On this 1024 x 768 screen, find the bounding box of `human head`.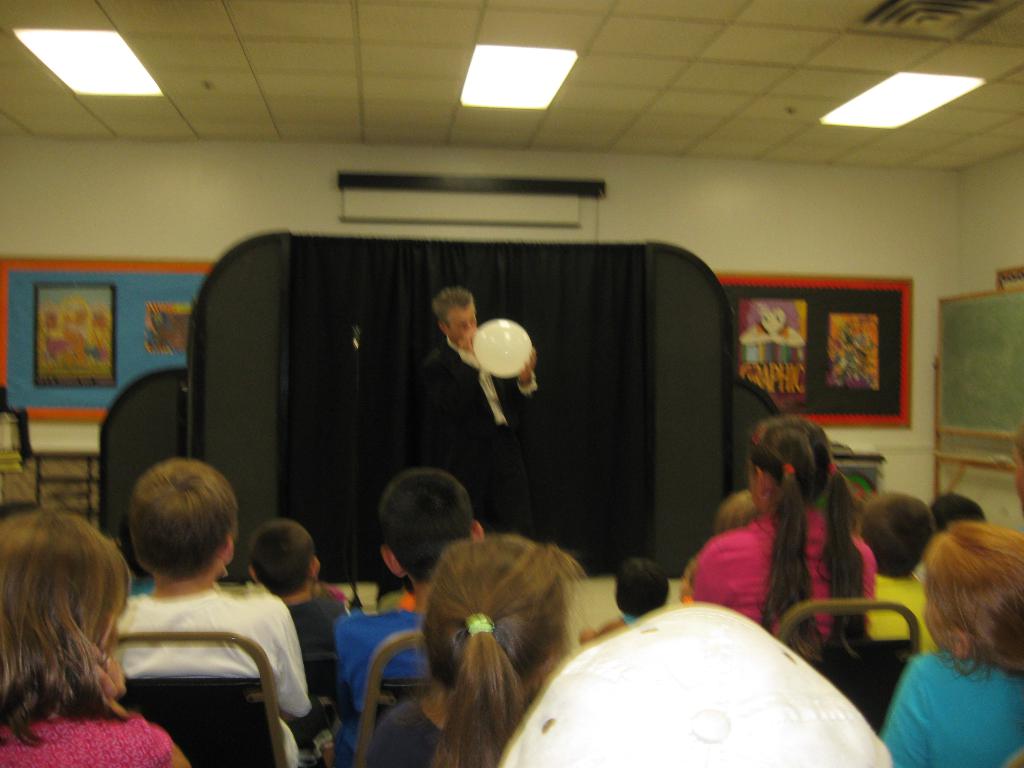
Bounding box: rect(381, 466, 483, 598).
